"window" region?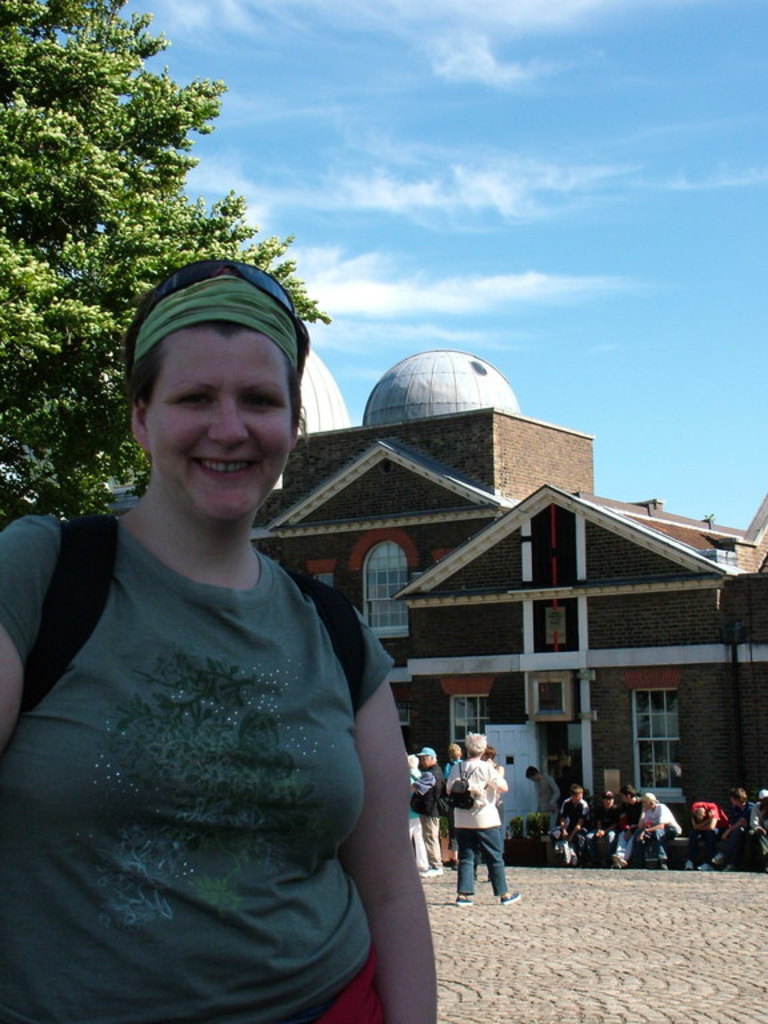
box(363, 543, 423, 644)
